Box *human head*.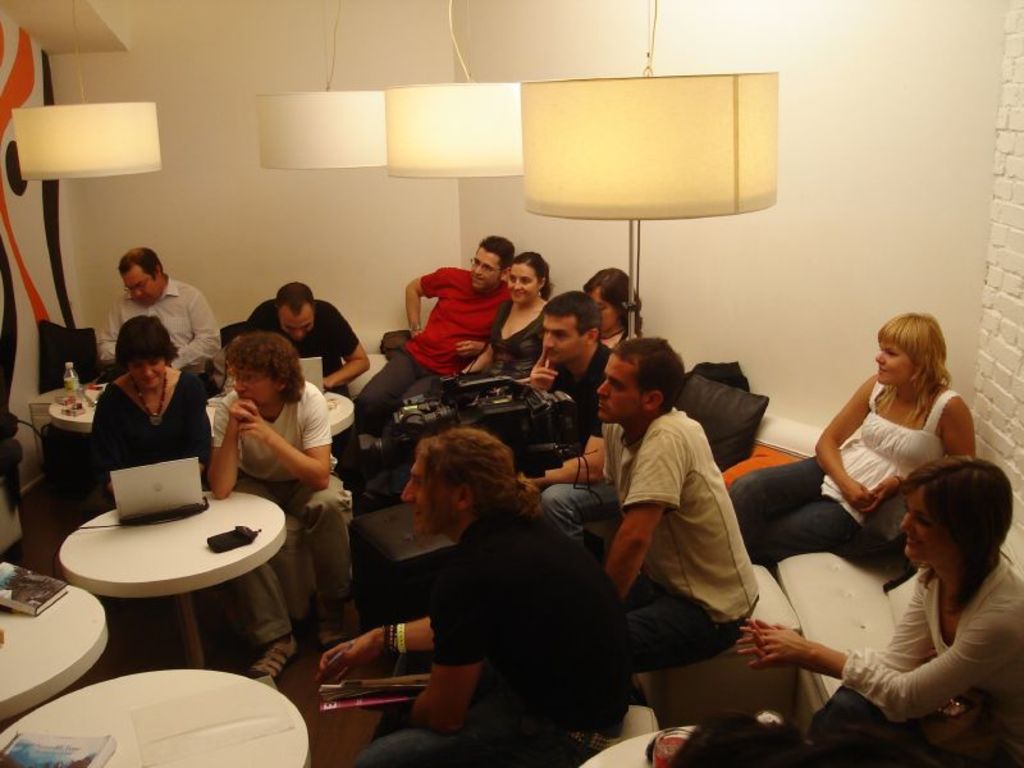
detection(116, 317, 177, 389).
